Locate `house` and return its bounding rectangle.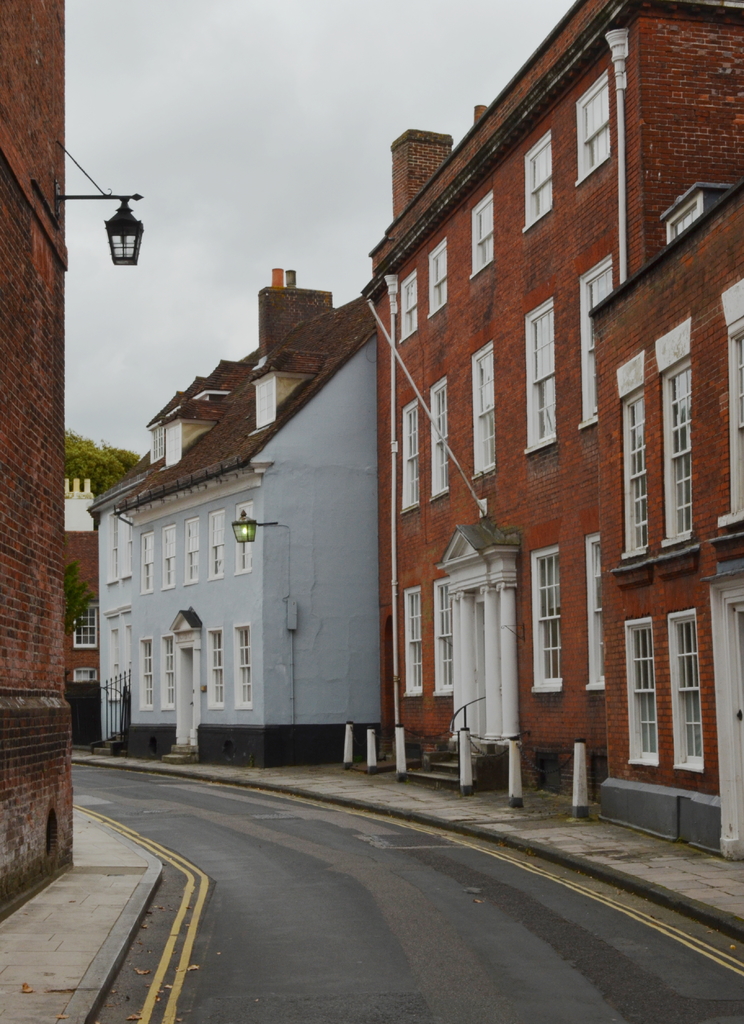
378,0,743,851.
